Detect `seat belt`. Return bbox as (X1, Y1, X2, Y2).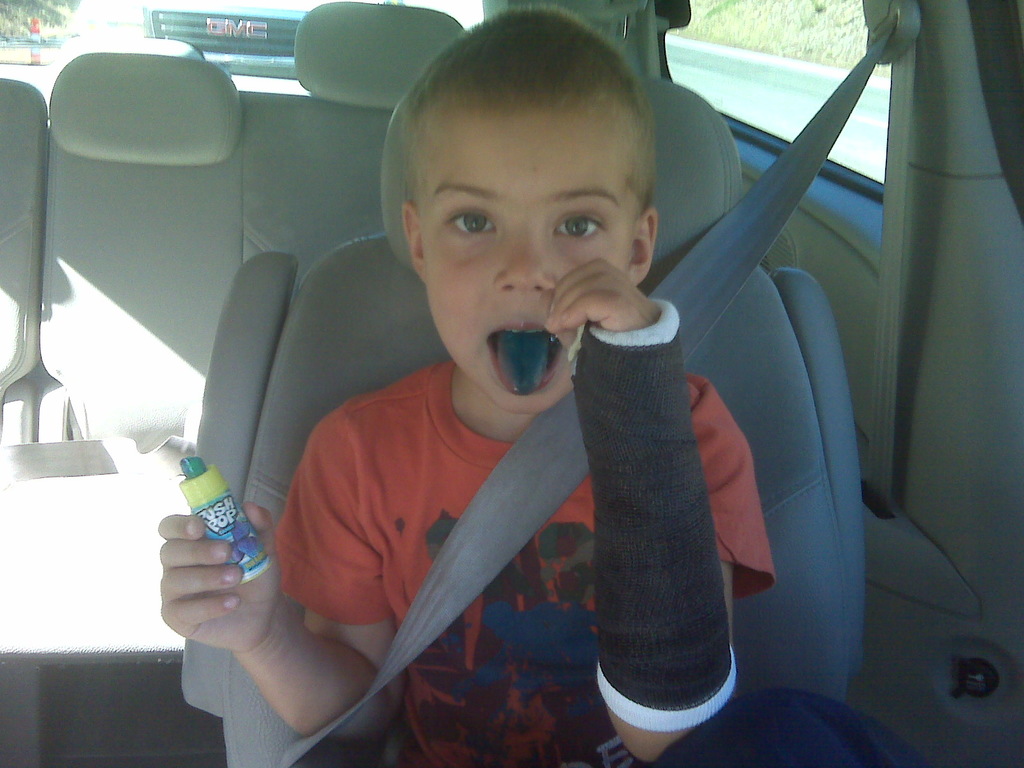
(280, 22, 899, 767).
